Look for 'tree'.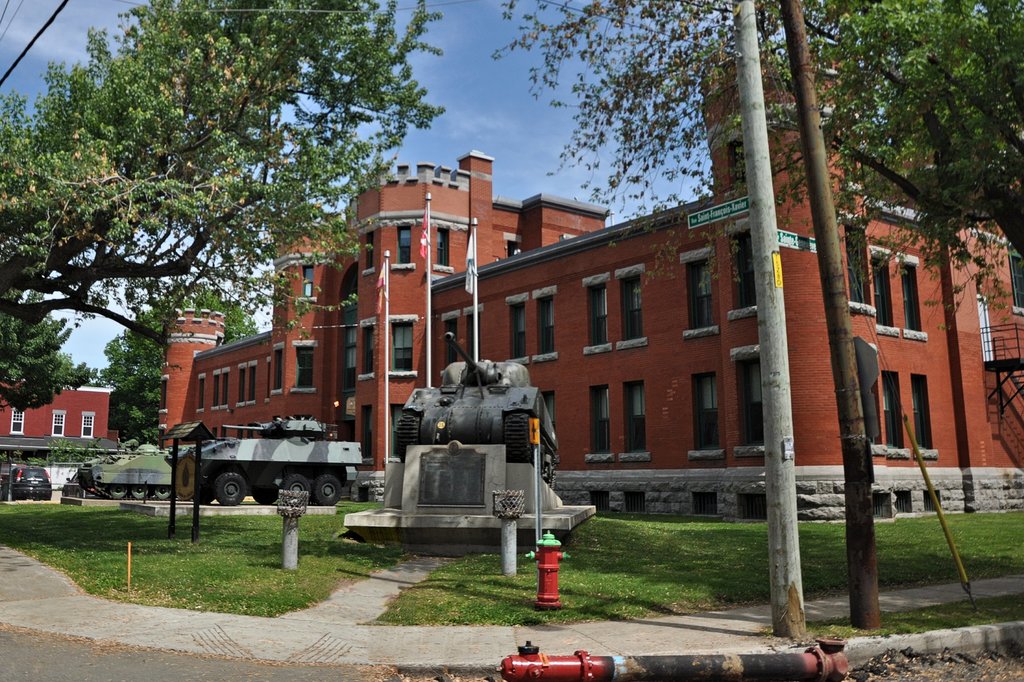
Found: left=23, top=16, right=405, bottom=419.
